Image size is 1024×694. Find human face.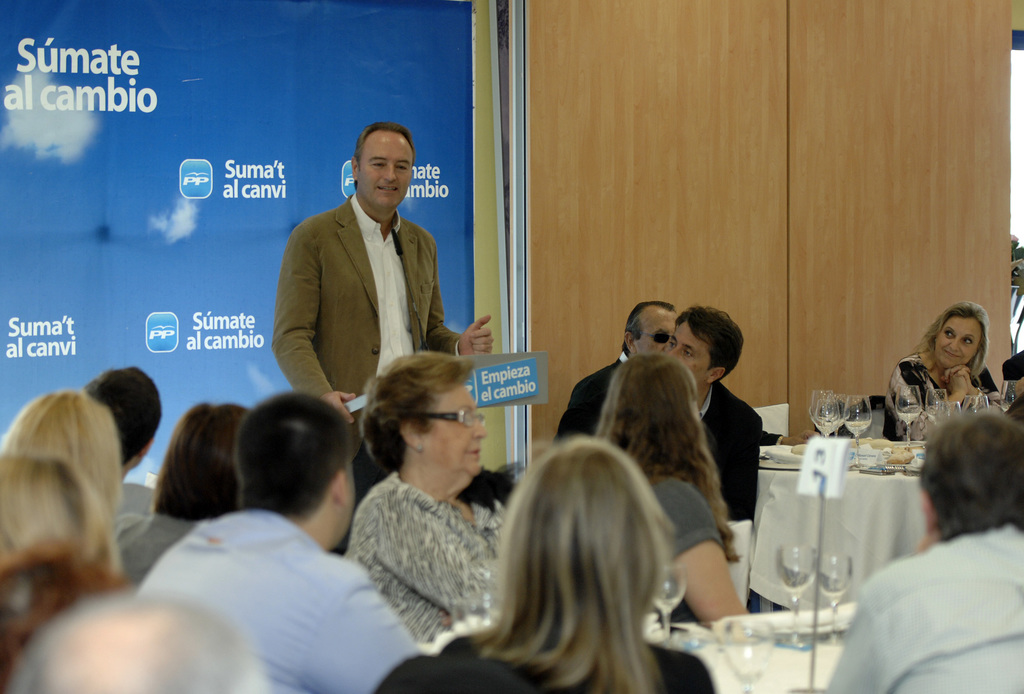
359:134:413:211.
